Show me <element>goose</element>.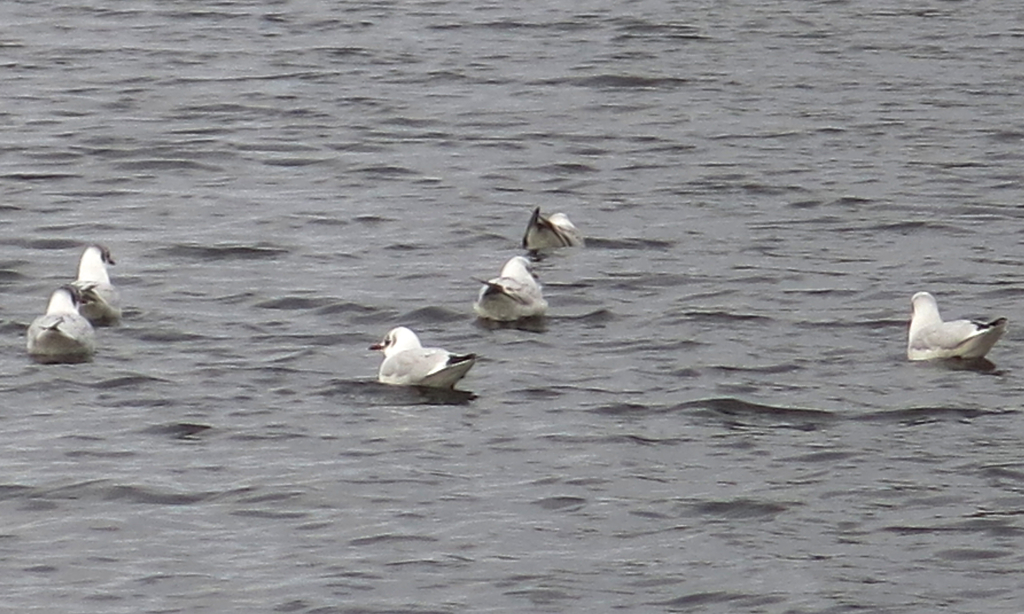
<element>goose</element> is here: bbox(474, 258, 551, 325).
